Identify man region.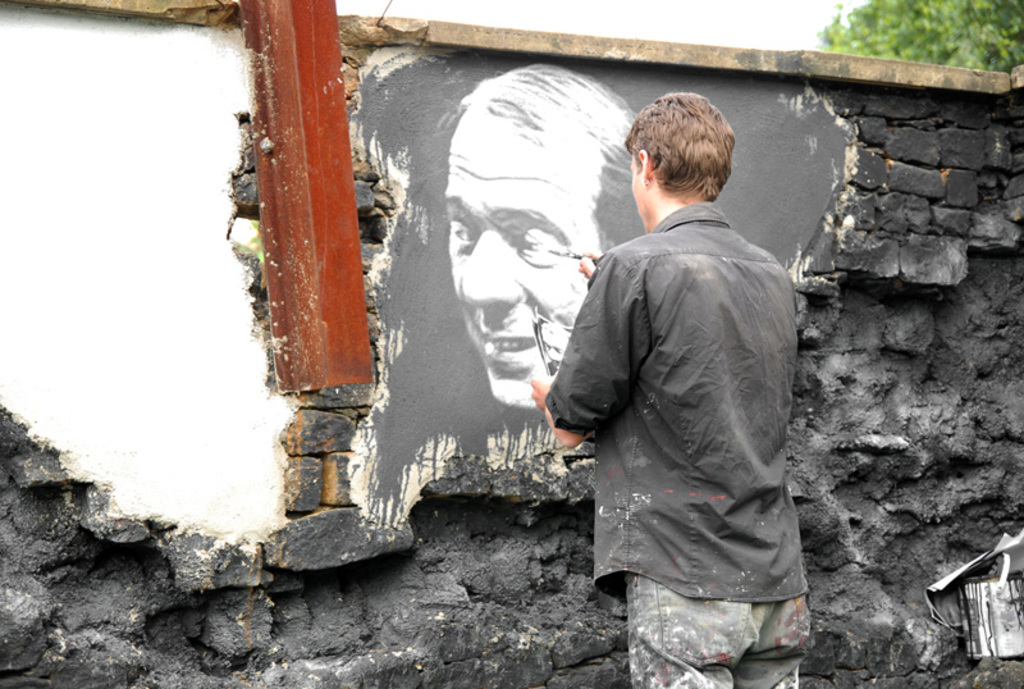
Region: 442 63 646 443.
